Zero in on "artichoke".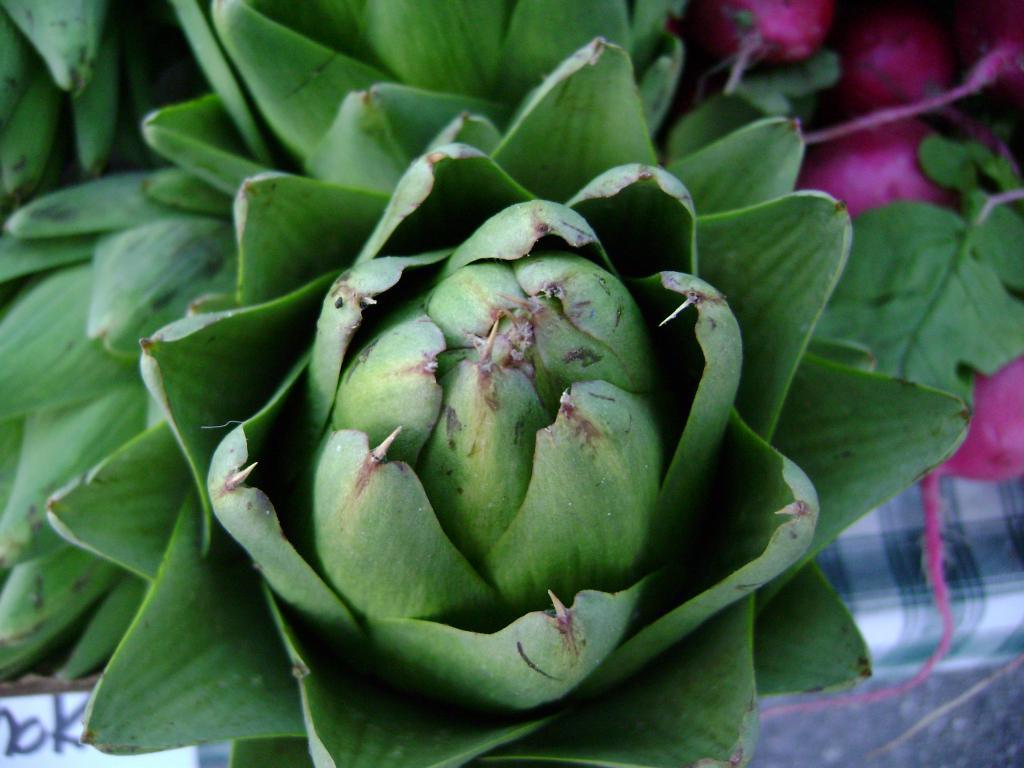
Zeroed in: [42, 36, 974, 767].
